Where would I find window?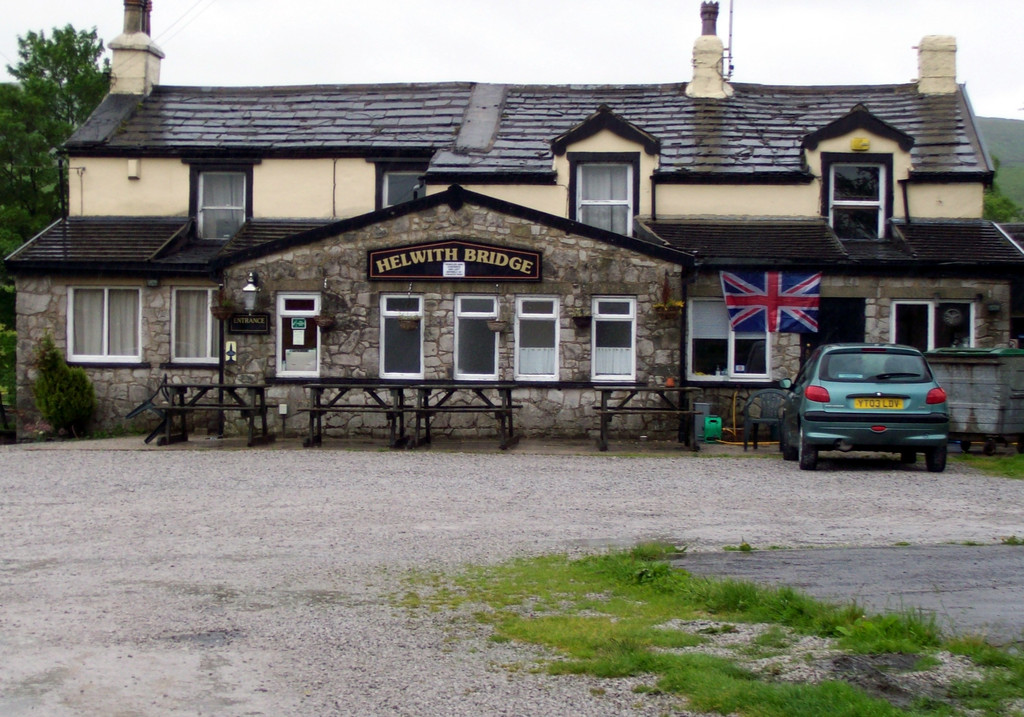
At pyautogui.locateOnScreen(369, 156, 433, 211).
